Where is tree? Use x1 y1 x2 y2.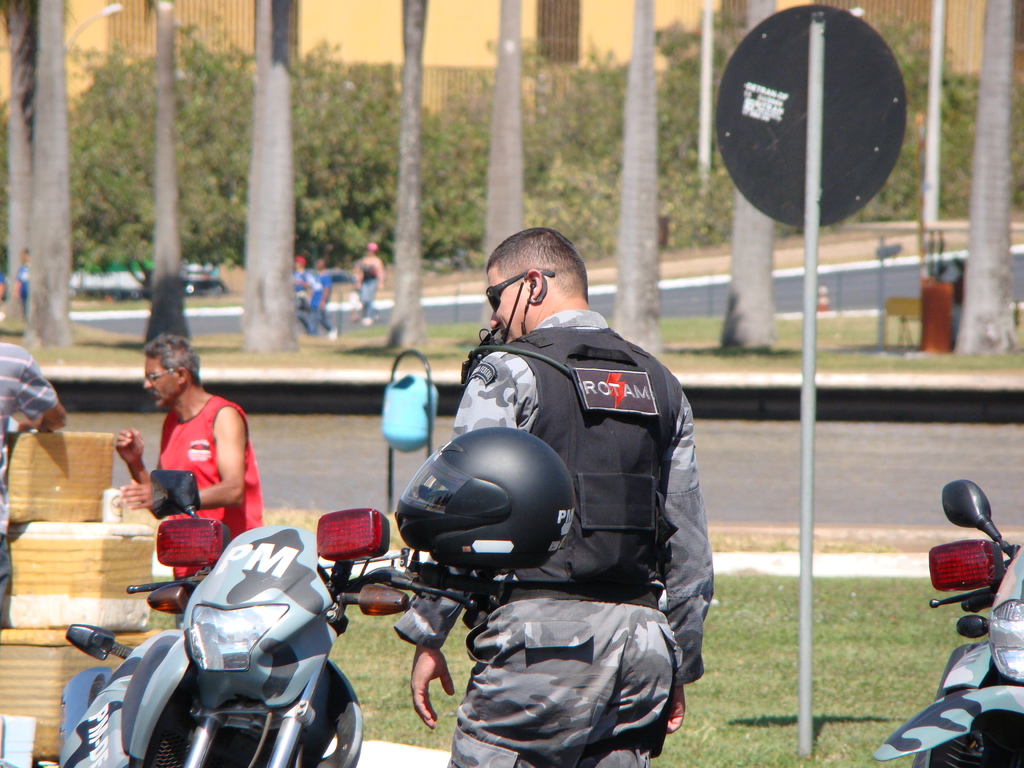
143 0 198 348.
